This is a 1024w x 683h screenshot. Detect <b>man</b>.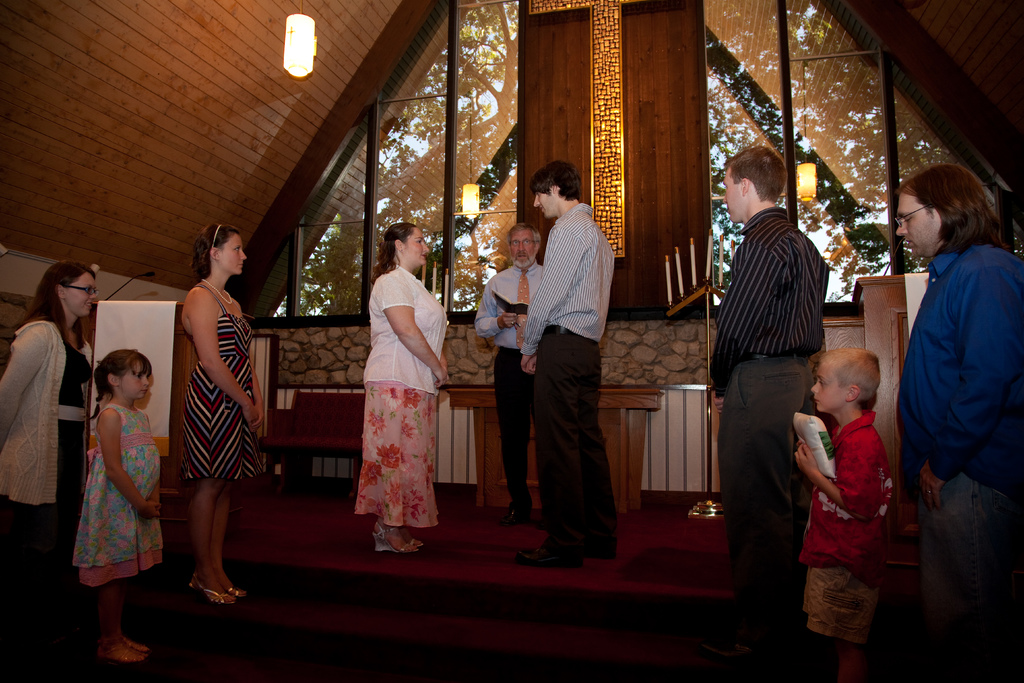
514/160/619/563.
